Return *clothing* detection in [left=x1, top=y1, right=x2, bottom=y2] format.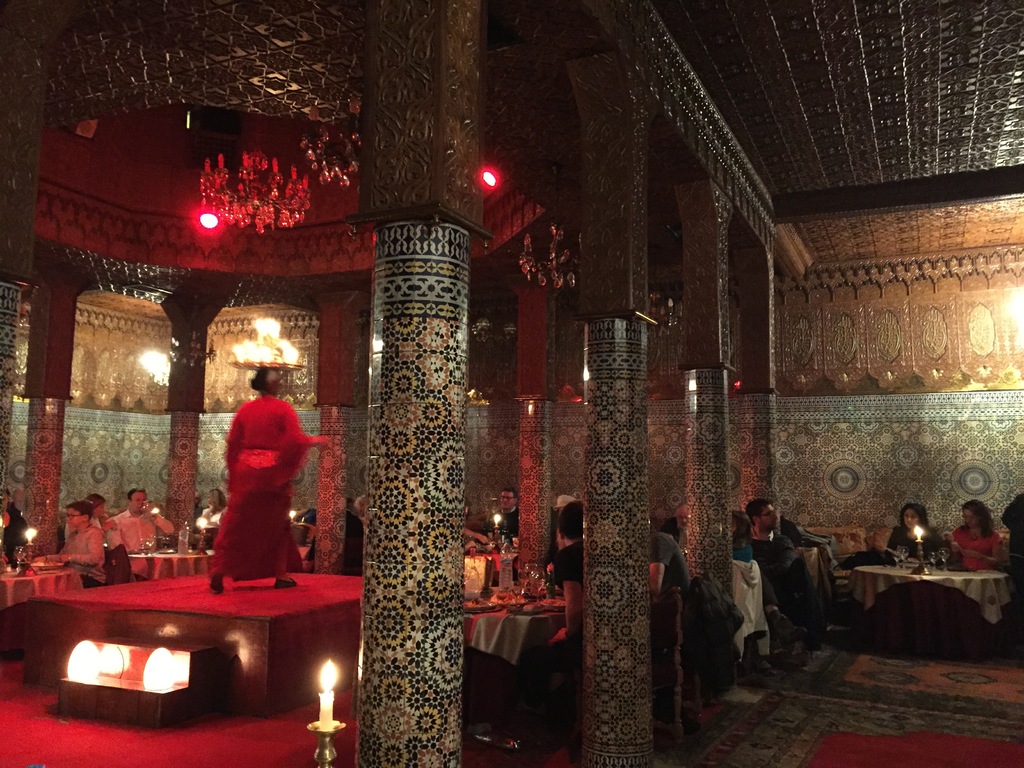
[left=886, top=521, right=943, bottom=562].
